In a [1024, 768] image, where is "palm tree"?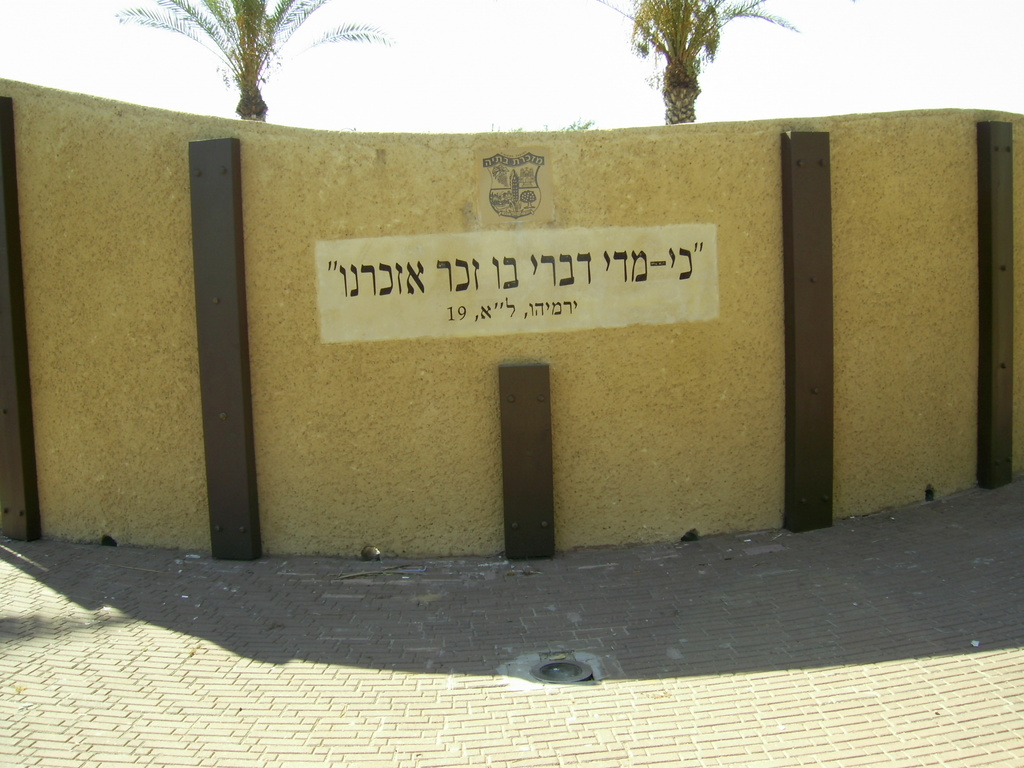
<region>598, 0, 803, 122</region>.
